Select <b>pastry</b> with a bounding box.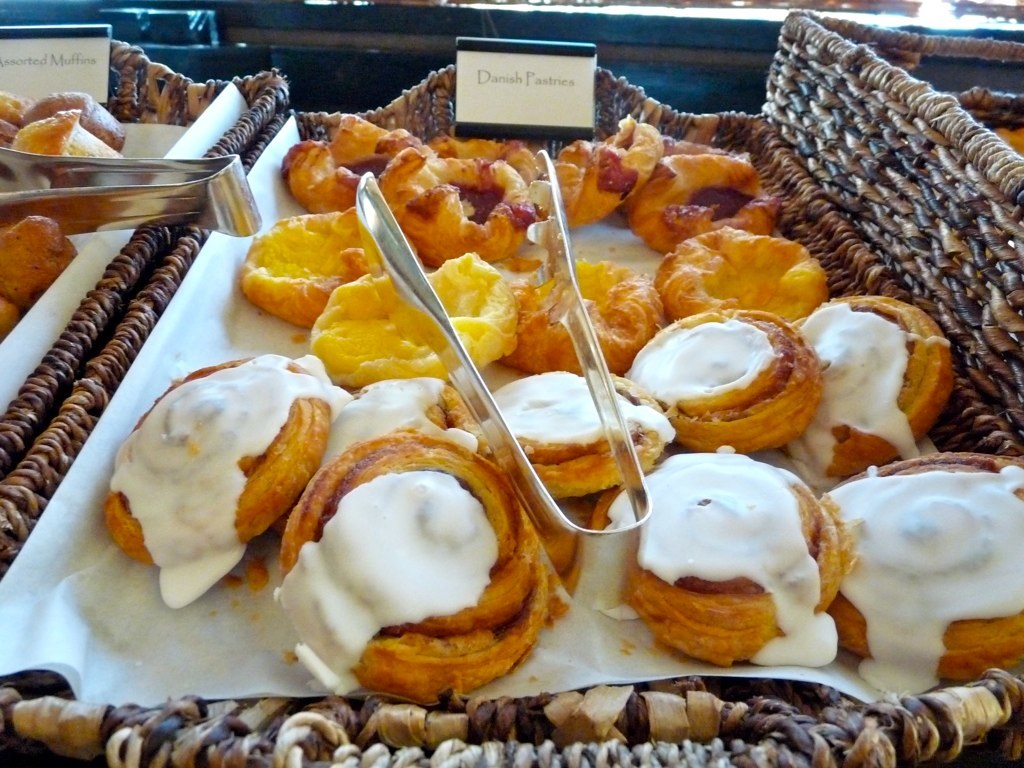
(622,445,852,670).
